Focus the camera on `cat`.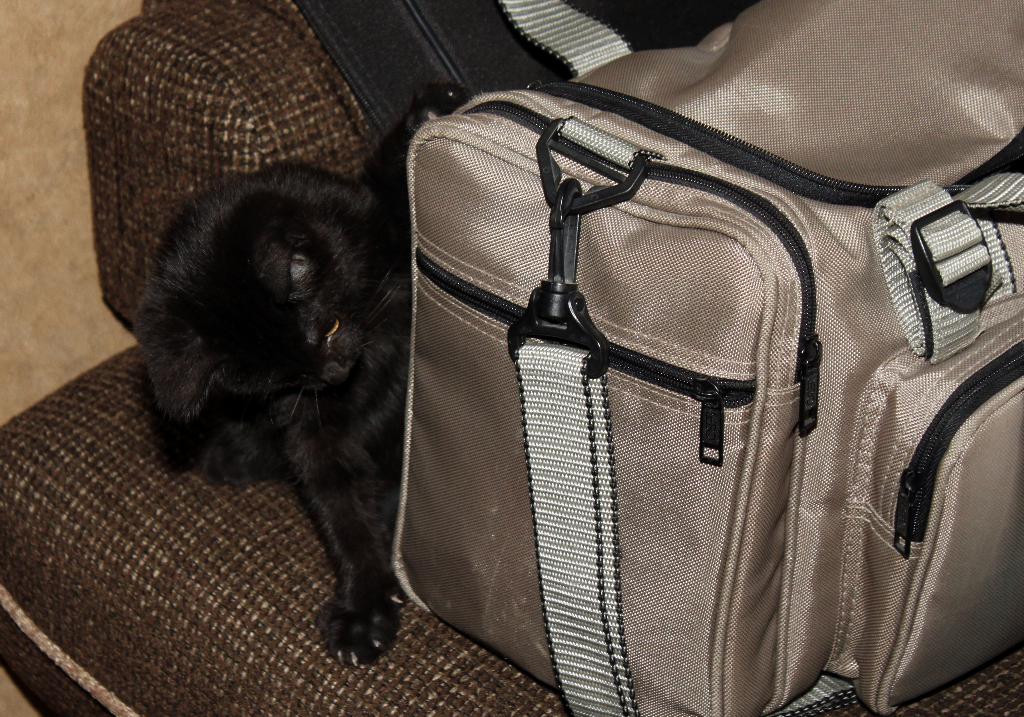
Focus region: pyautogui.locateOnScreen(129, 79, 454, 670).
